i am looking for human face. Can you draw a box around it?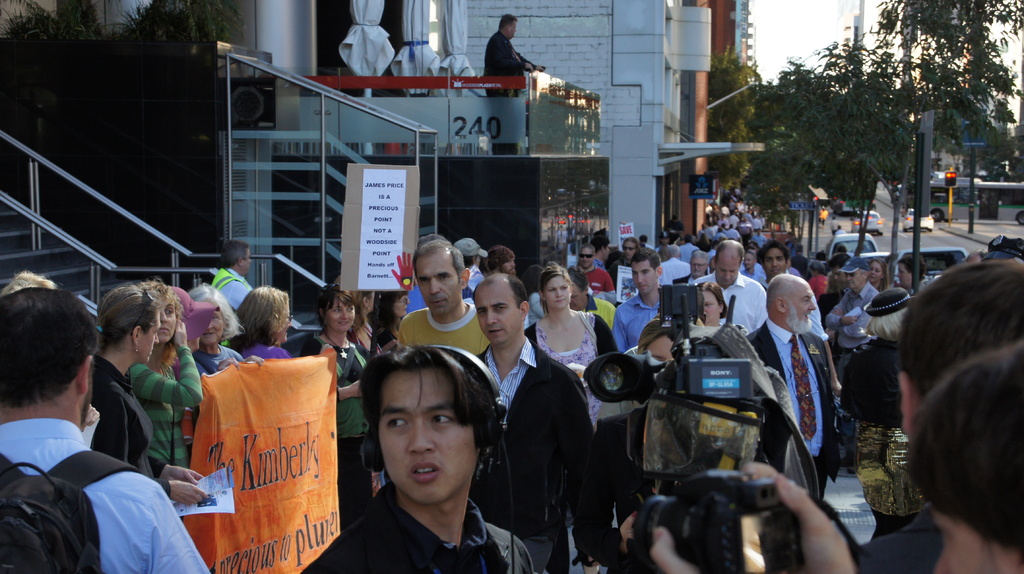
Sure, the bounding box is bbox=[280, 301, 291, 343].
